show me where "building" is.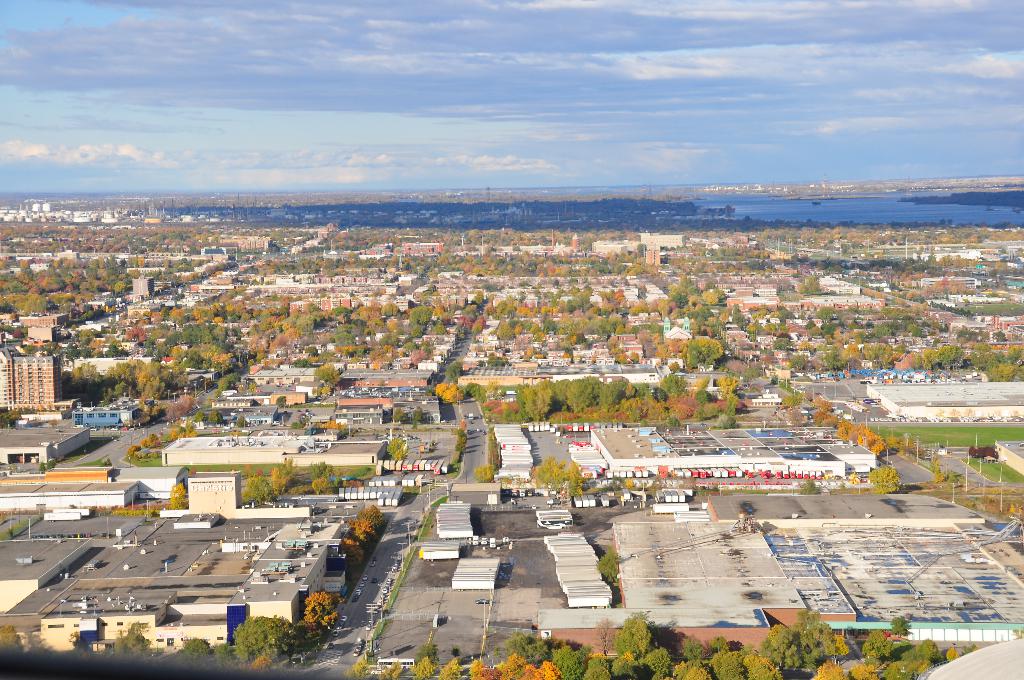
"building" is at Rect(1, 353, 65, 407).
